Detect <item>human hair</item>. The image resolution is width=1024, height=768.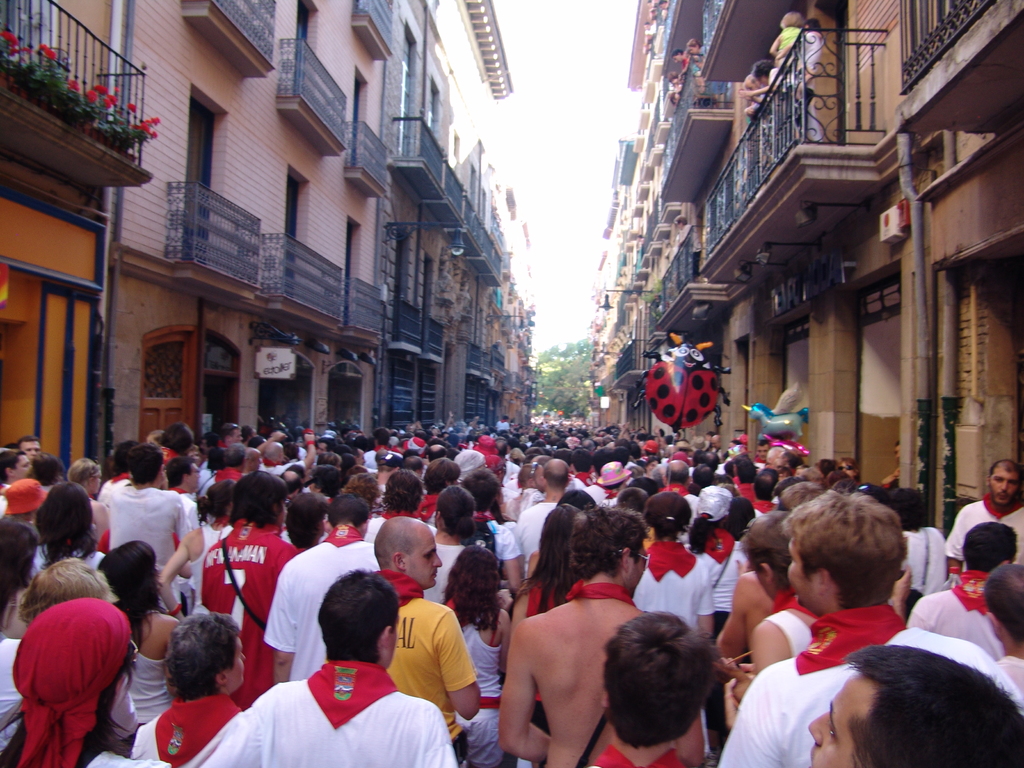
pyautogui.locateOnScreen(424, 455, 460, 495).
